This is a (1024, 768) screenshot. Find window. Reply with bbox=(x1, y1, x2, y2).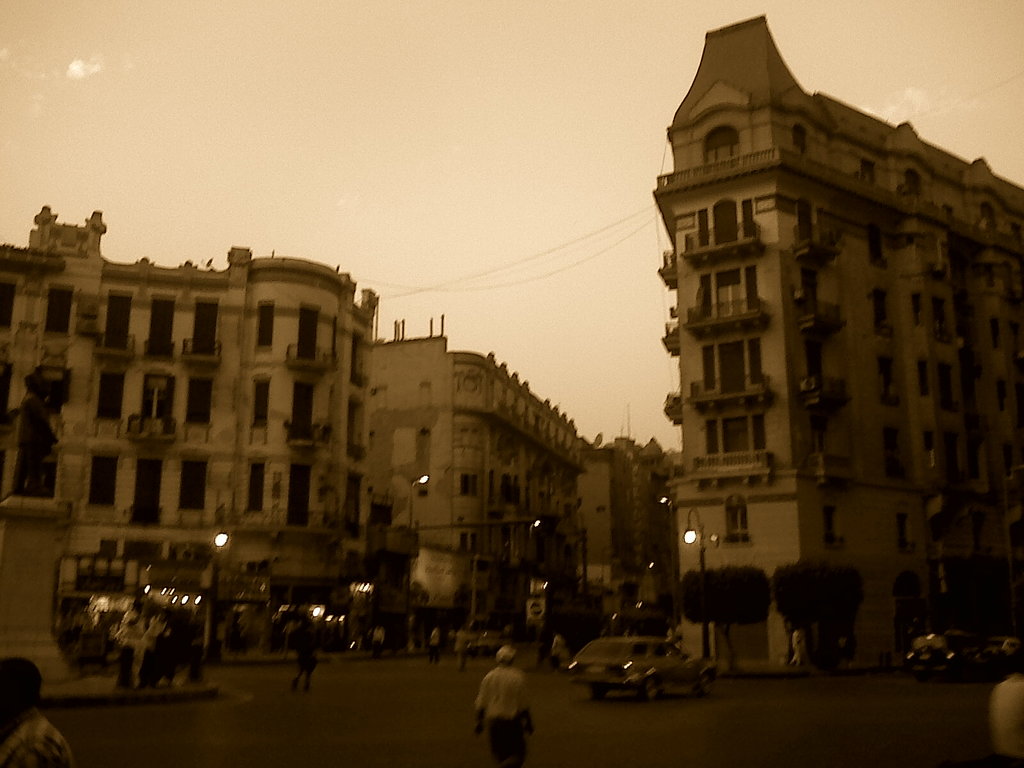
bbox=(102, 287, 136, 353).
